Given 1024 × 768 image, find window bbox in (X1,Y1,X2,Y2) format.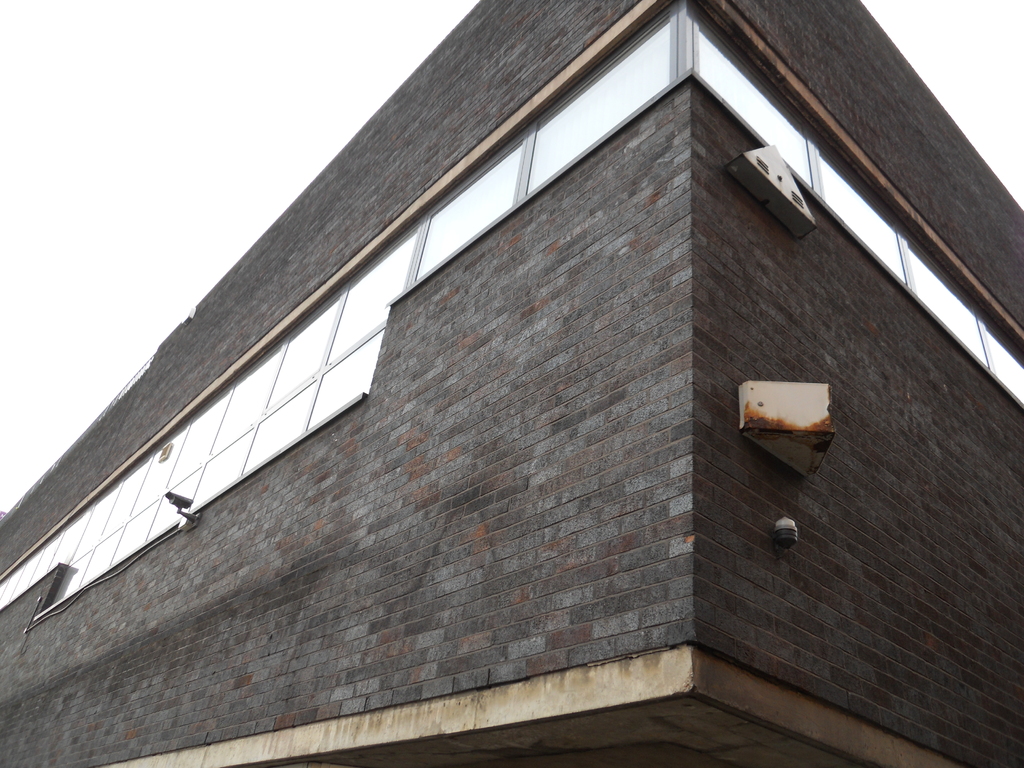
(520,5,684,205).
